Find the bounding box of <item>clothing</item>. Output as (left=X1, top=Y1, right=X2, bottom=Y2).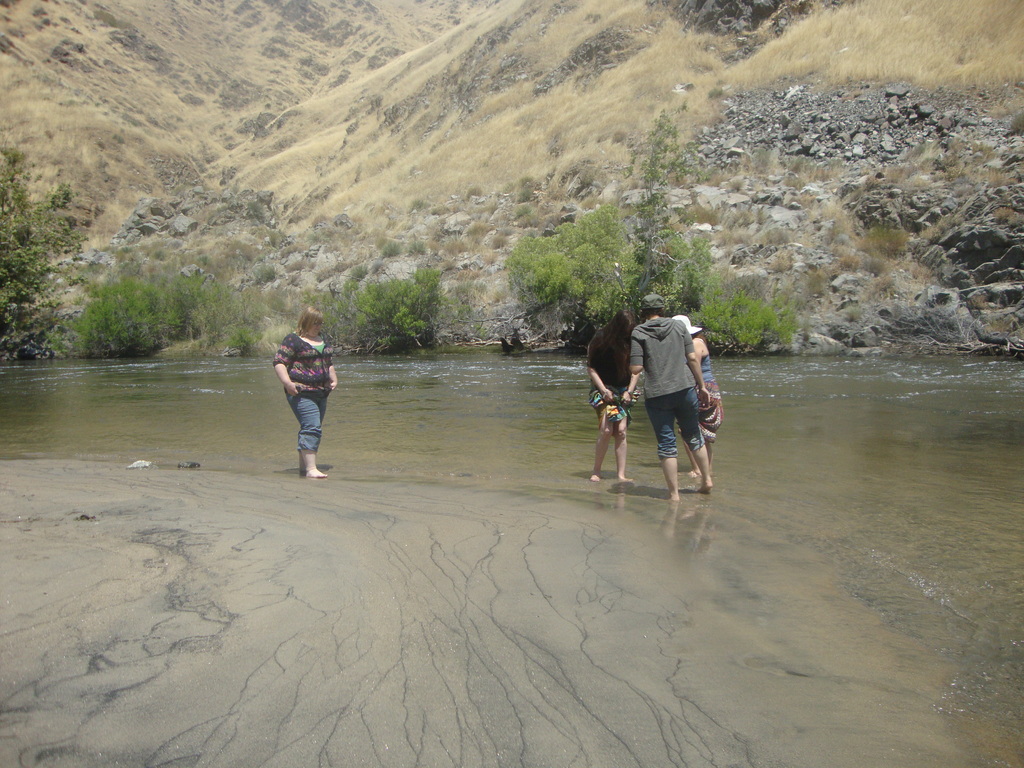
(left=691, top=360, right=726, bottom=447).
